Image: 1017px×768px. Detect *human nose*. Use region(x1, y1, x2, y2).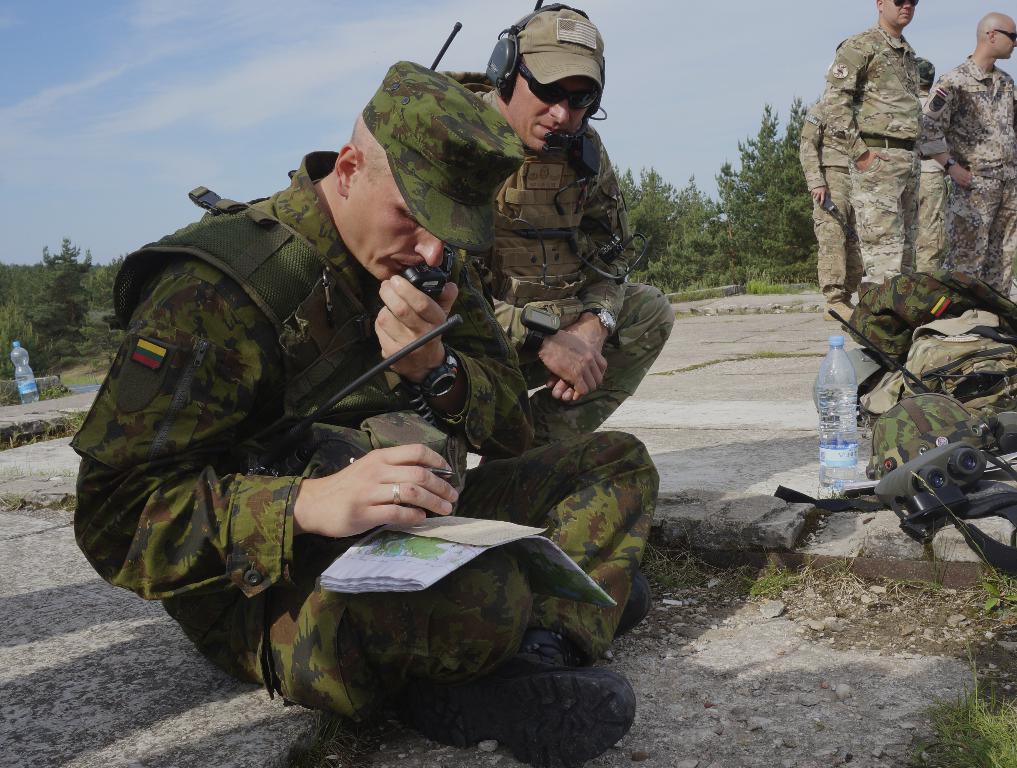
region(409, 241, 446, 272).
